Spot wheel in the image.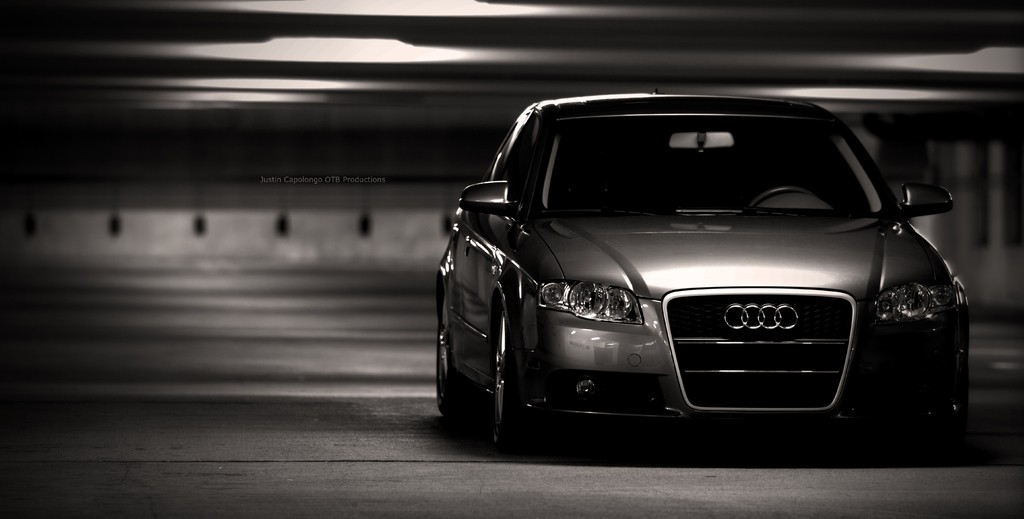
wheel found at [739,187,820,211].
